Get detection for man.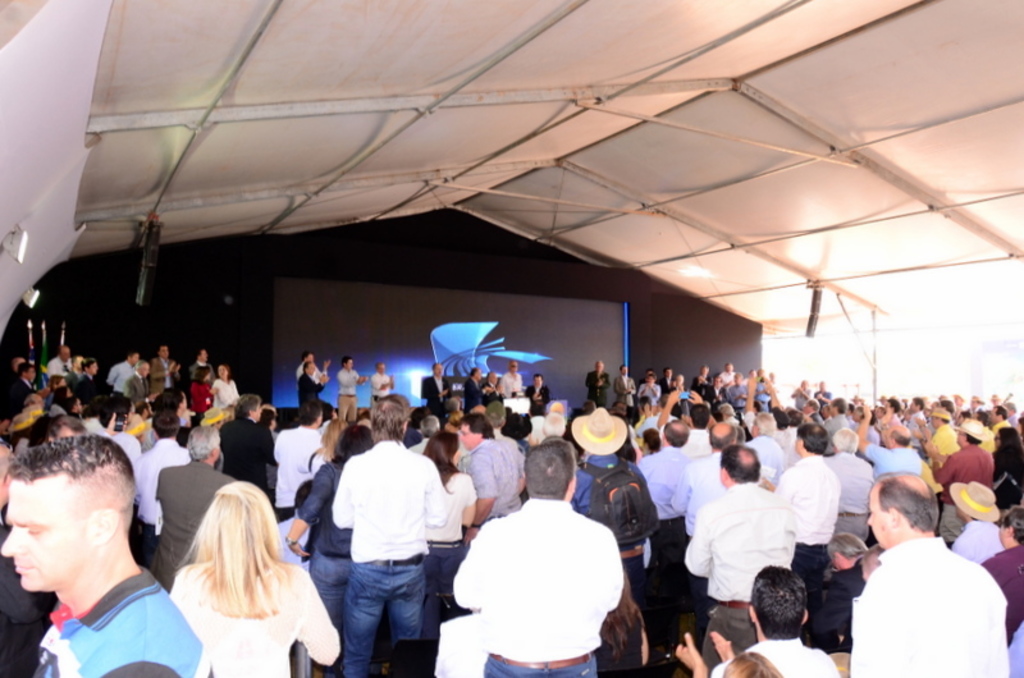
Detection: bbox=[483, 368, 498, 399].
